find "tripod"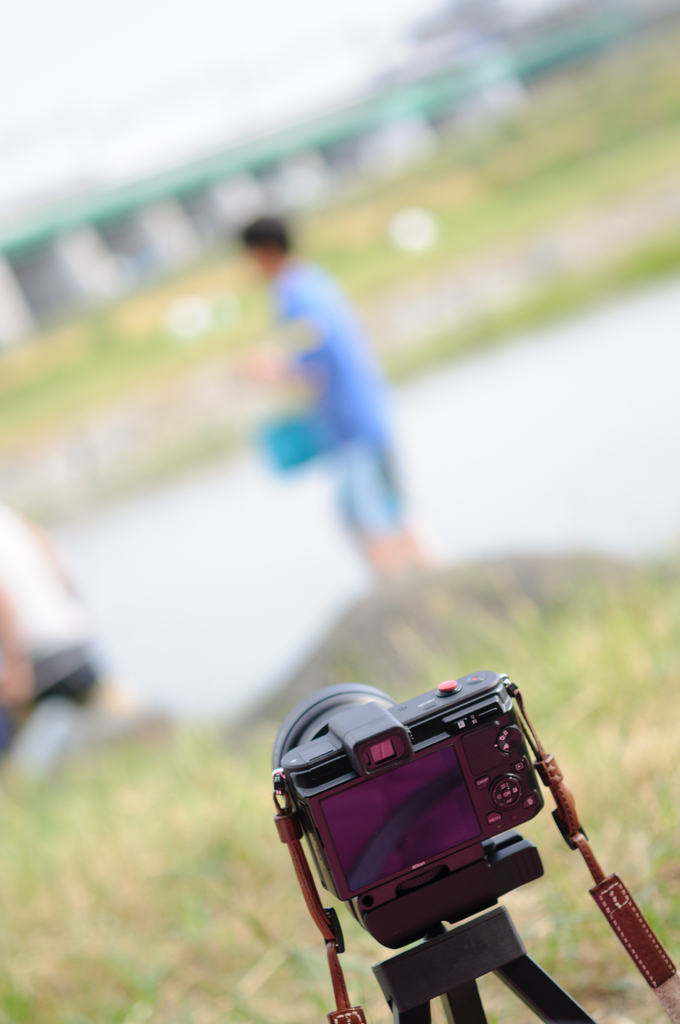
<region>372, 902, 595, 1023</region>
